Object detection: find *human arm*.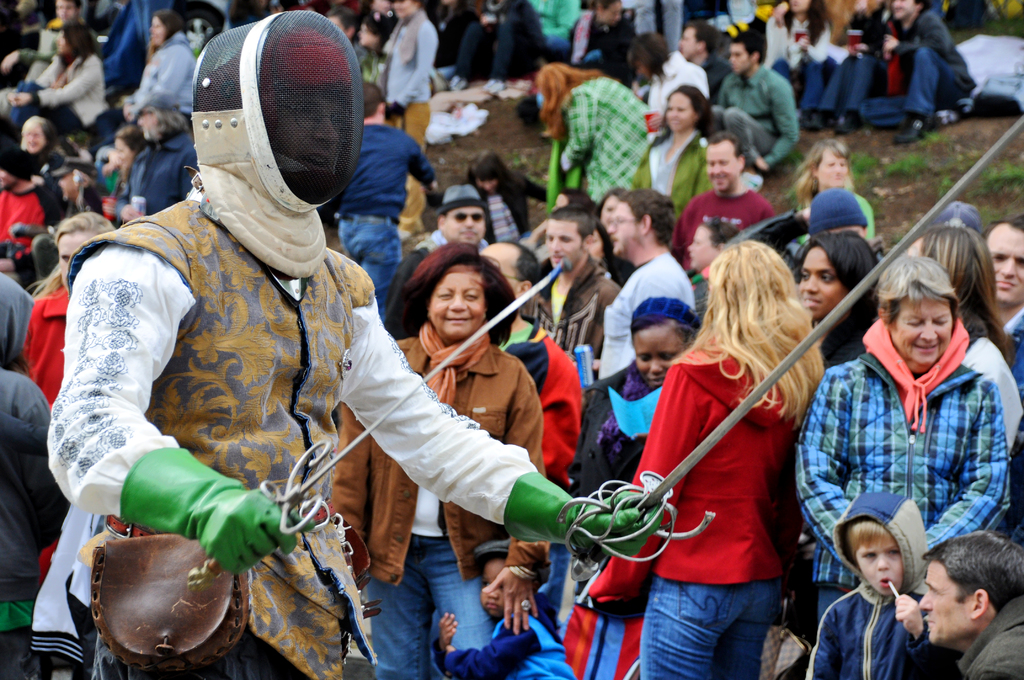
666, 191, 693, 261.
